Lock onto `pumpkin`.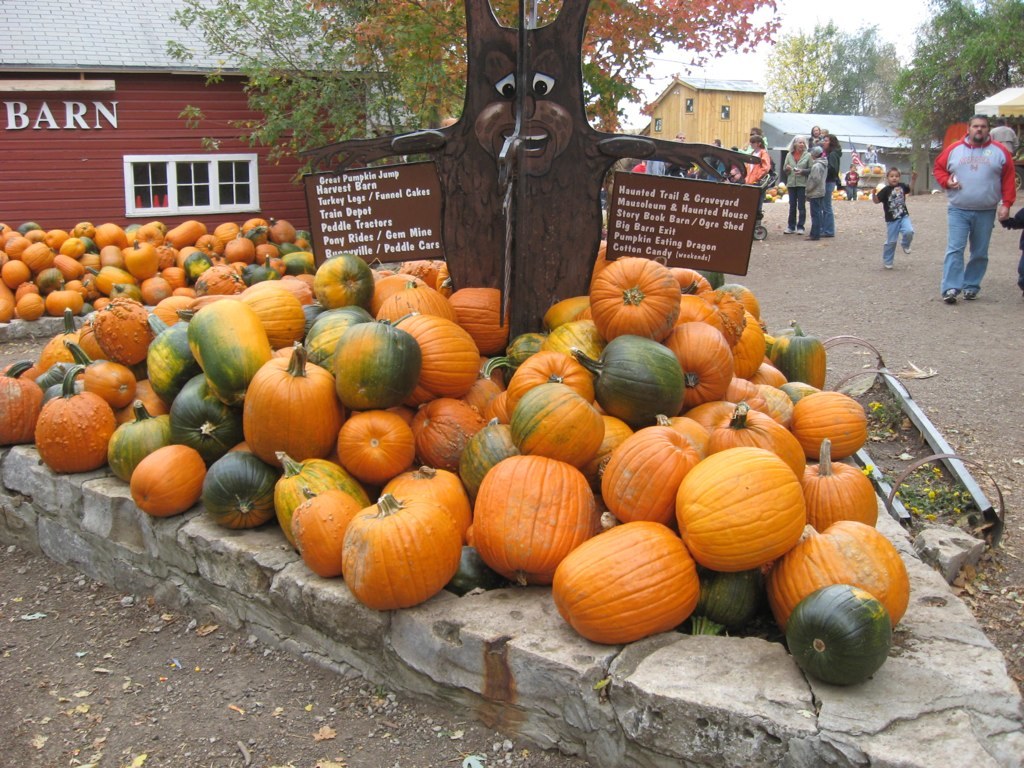
Locked: 832:187:847:199.
